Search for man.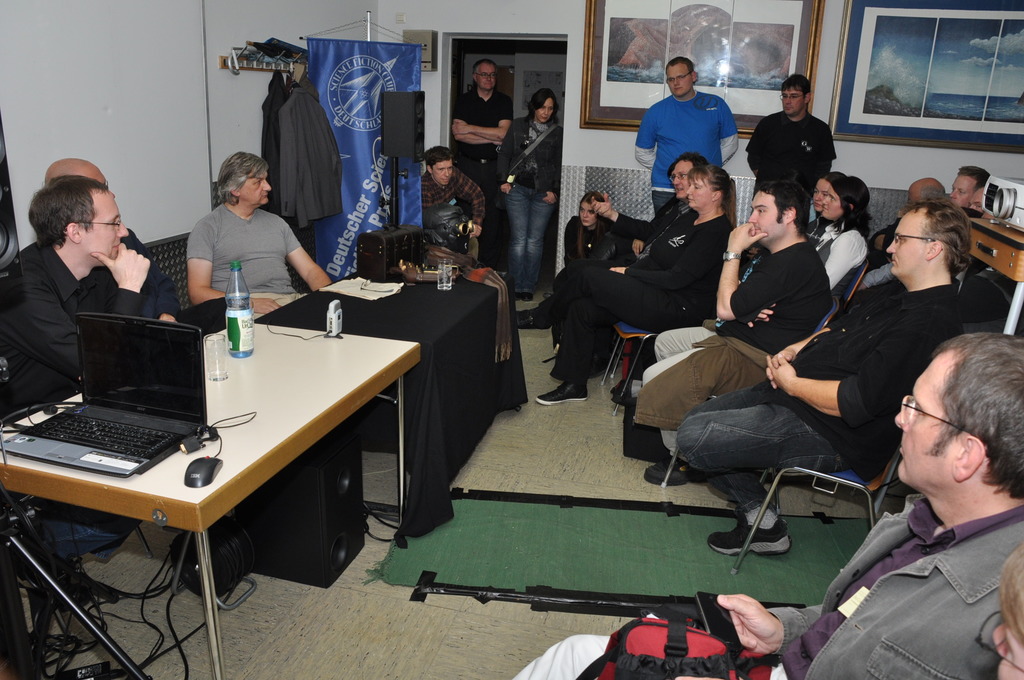
Found at pyautogui.locateOnScreen(510, 335, 1021, 679).
